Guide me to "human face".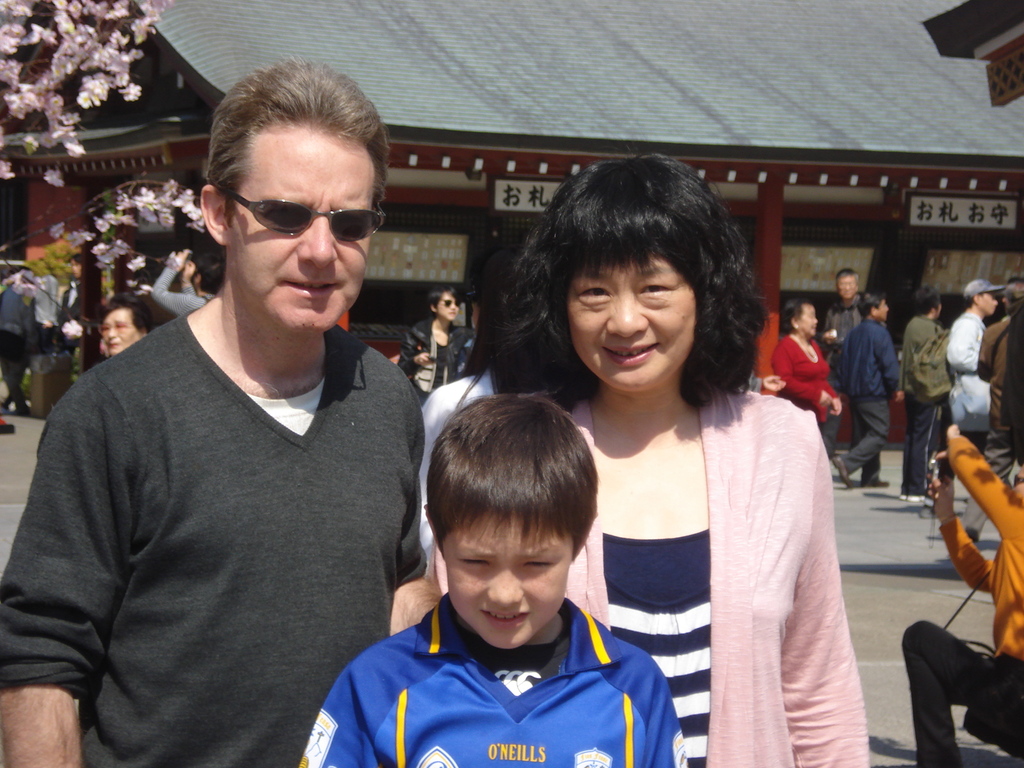
Guidance: region(980, 294, 1000, 308).
